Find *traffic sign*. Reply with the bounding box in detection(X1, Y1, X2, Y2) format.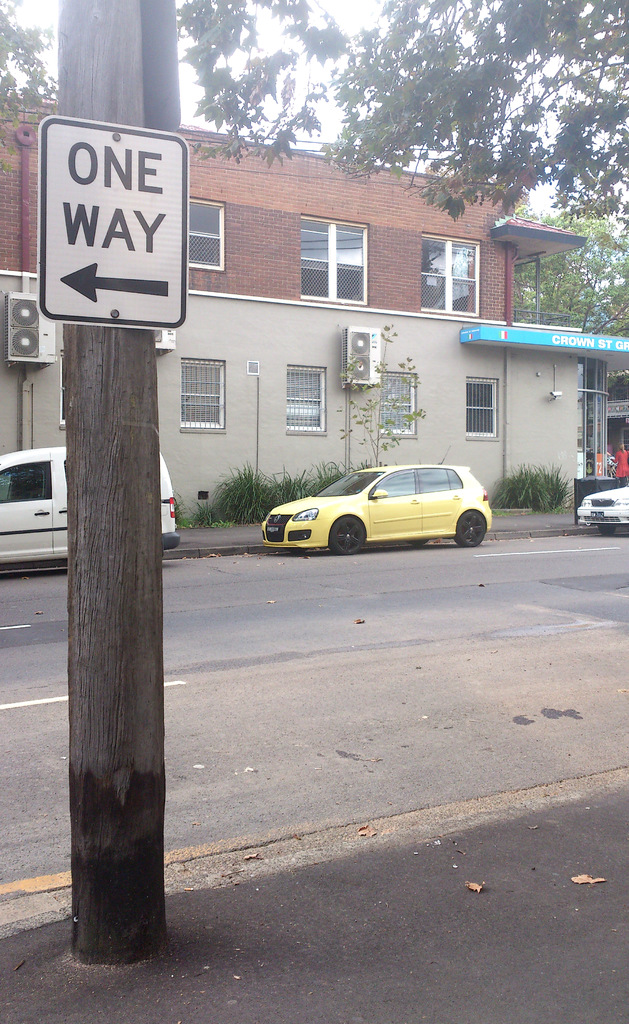
detection(42, 115, 188, 330).
